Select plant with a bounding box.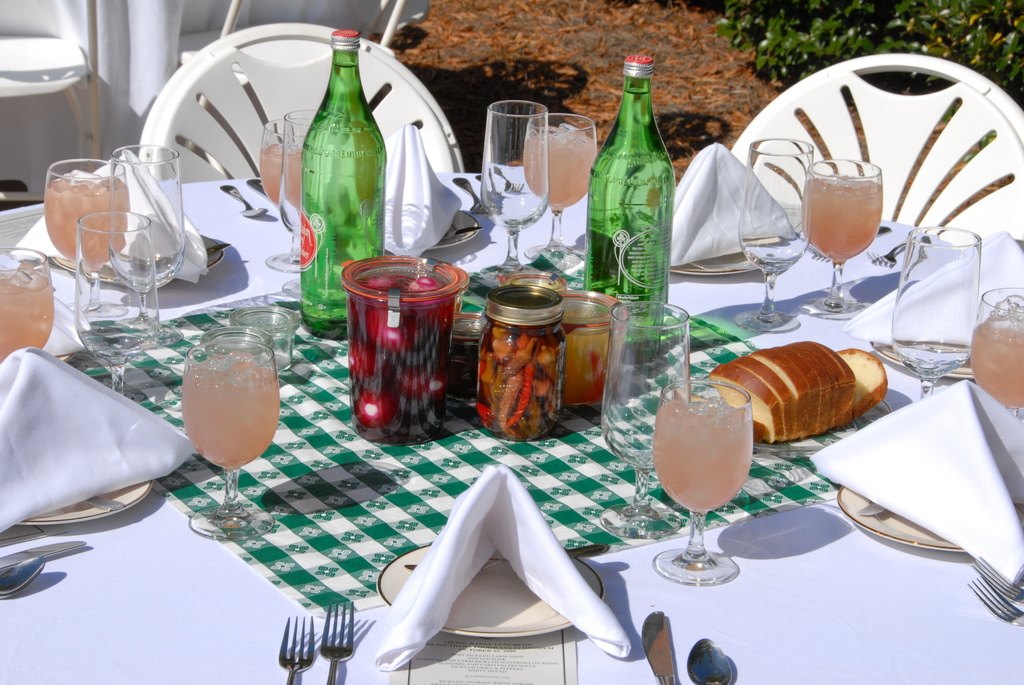
[705,0,1000,101].
